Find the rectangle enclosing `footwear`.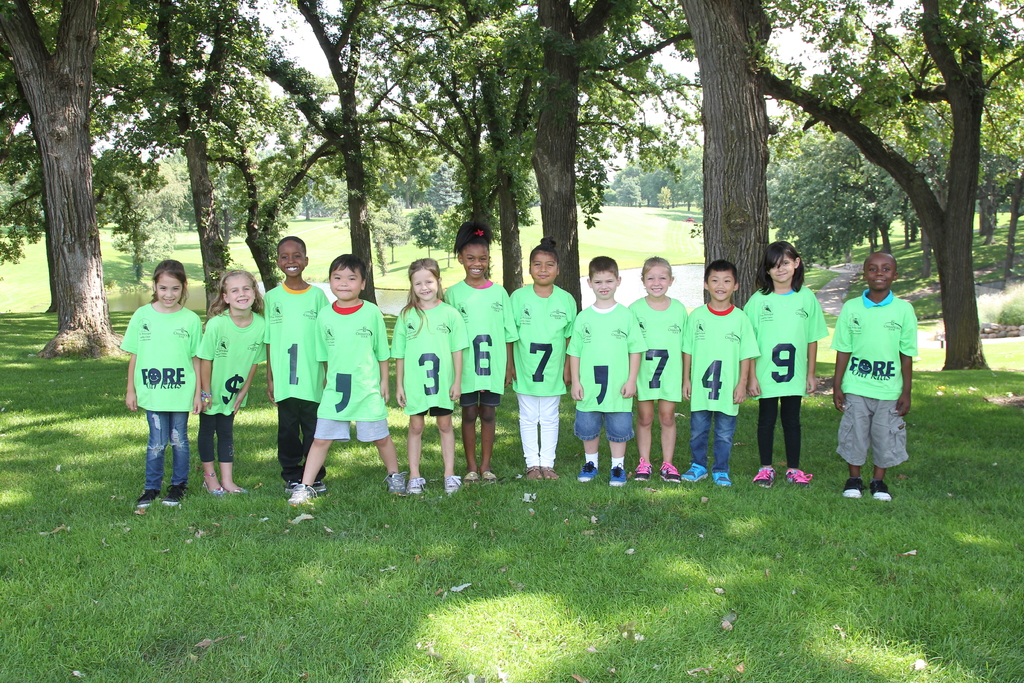
[661, 461, 682, 484].
